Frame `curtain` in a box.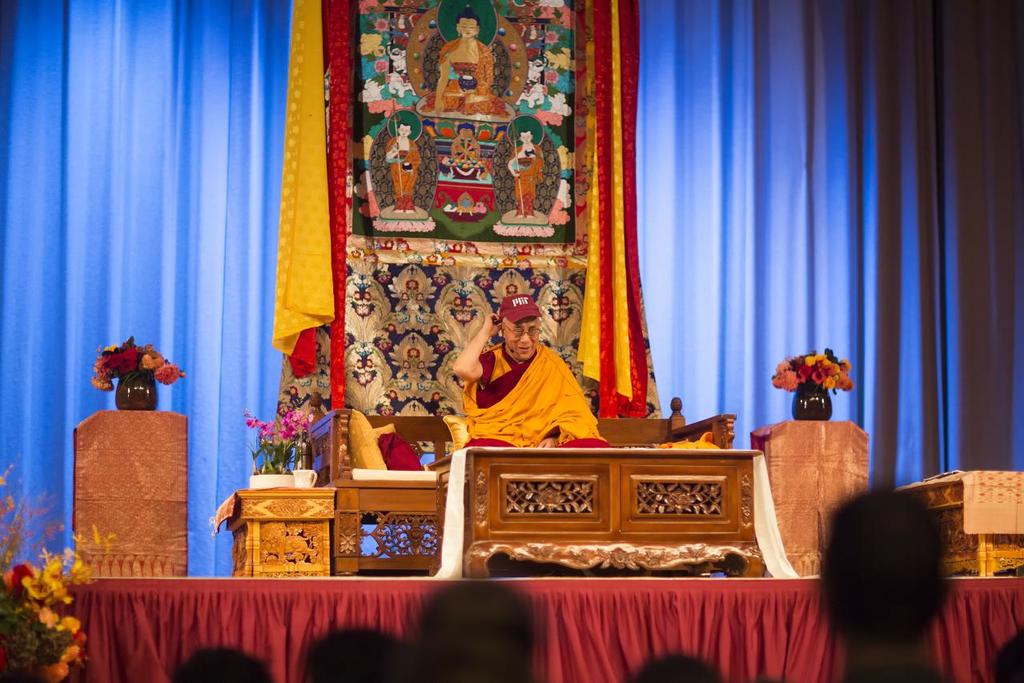
(x1=573, y1=0, x2=645, y2=425).
